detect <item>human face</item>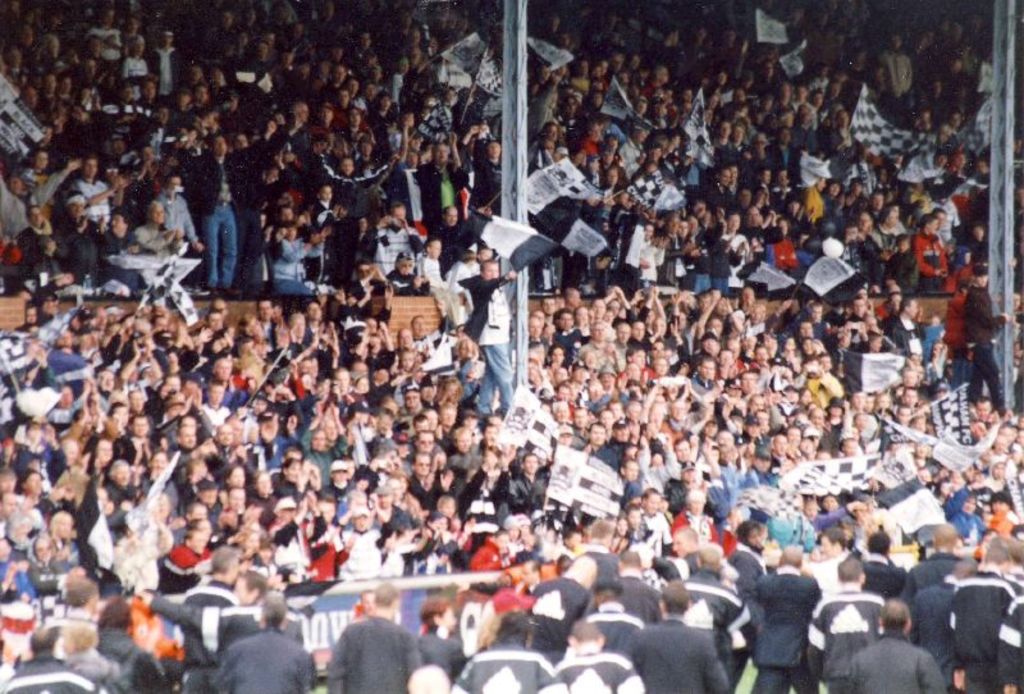
bbox=[759, 458, 772, 471]
